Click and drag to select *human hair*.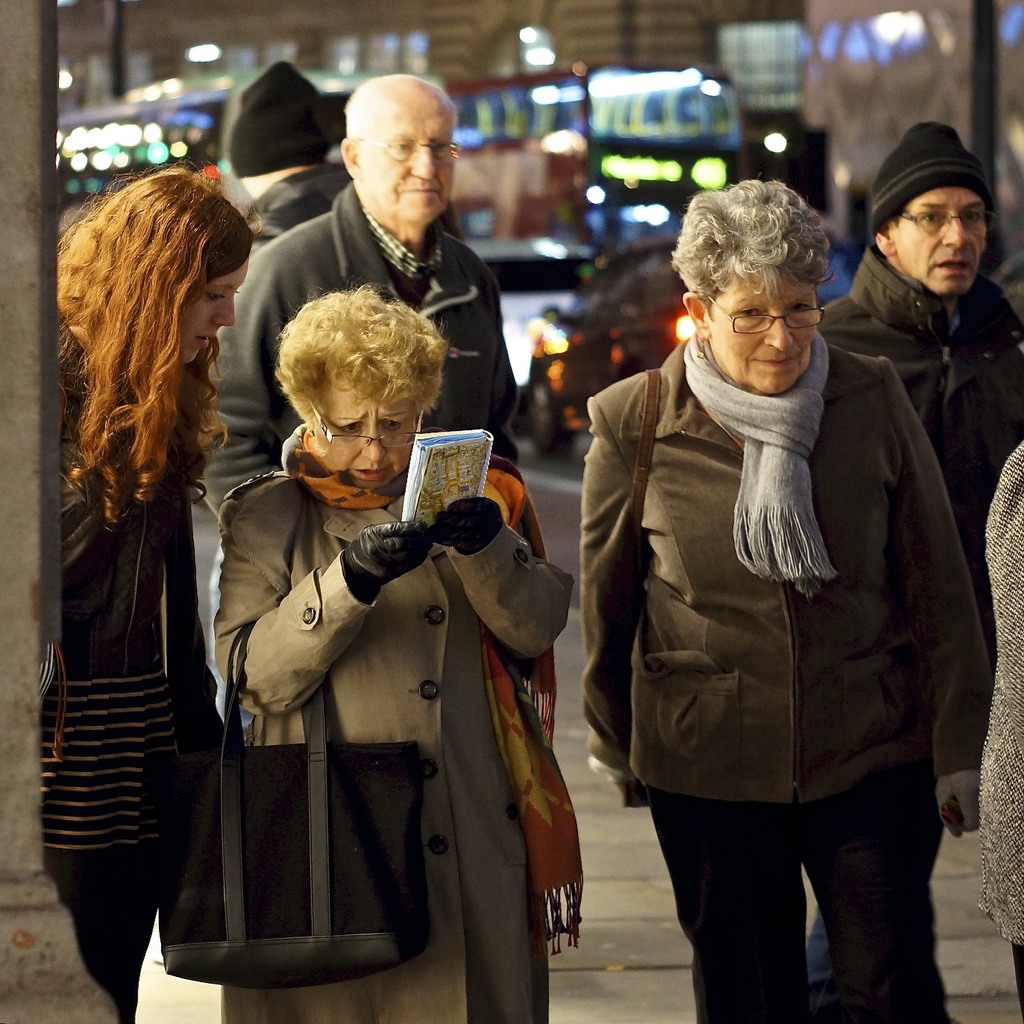
Selection: (54,154,263,535).
